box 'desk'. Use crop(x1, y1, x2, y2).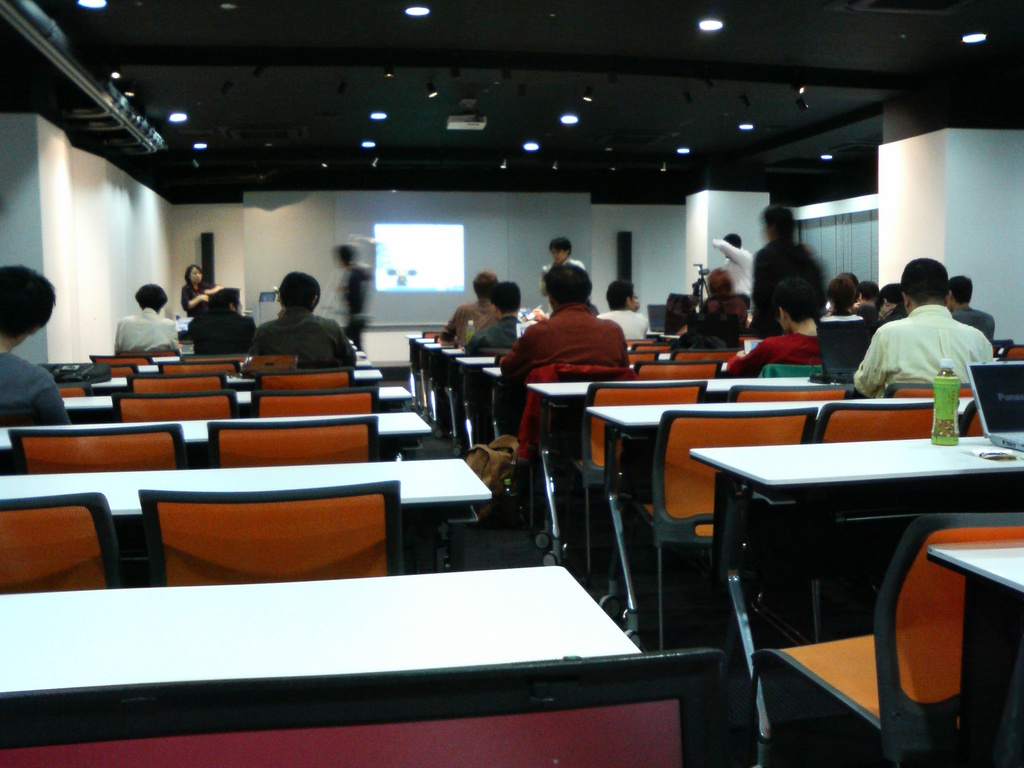
crop(581, 395, 975, 636).
